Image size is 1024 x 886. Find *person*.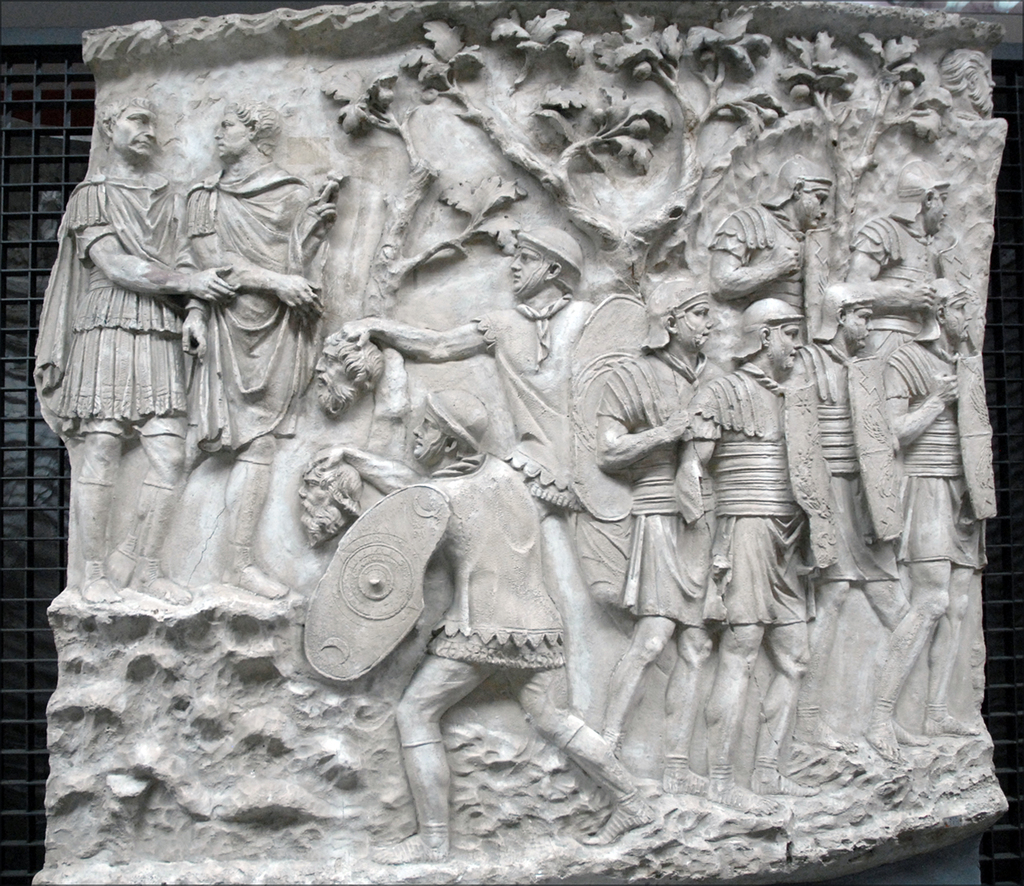
x1=791 y1=281 x2=917 y2=744.
